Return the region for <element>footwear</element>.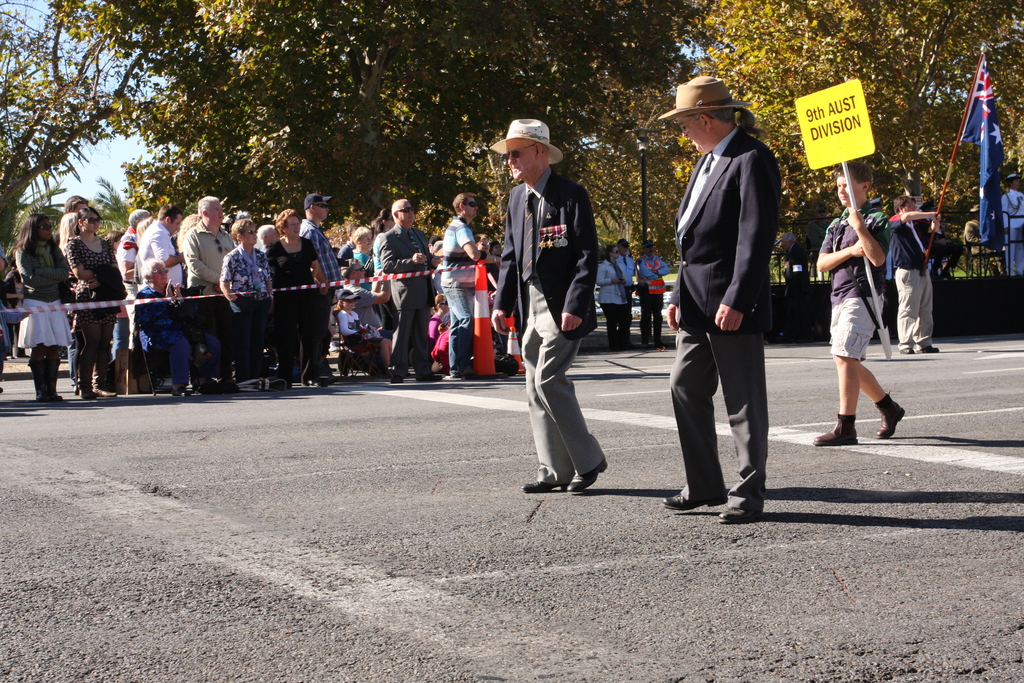
x1=716, y1=503, x2=745, y2=525.
